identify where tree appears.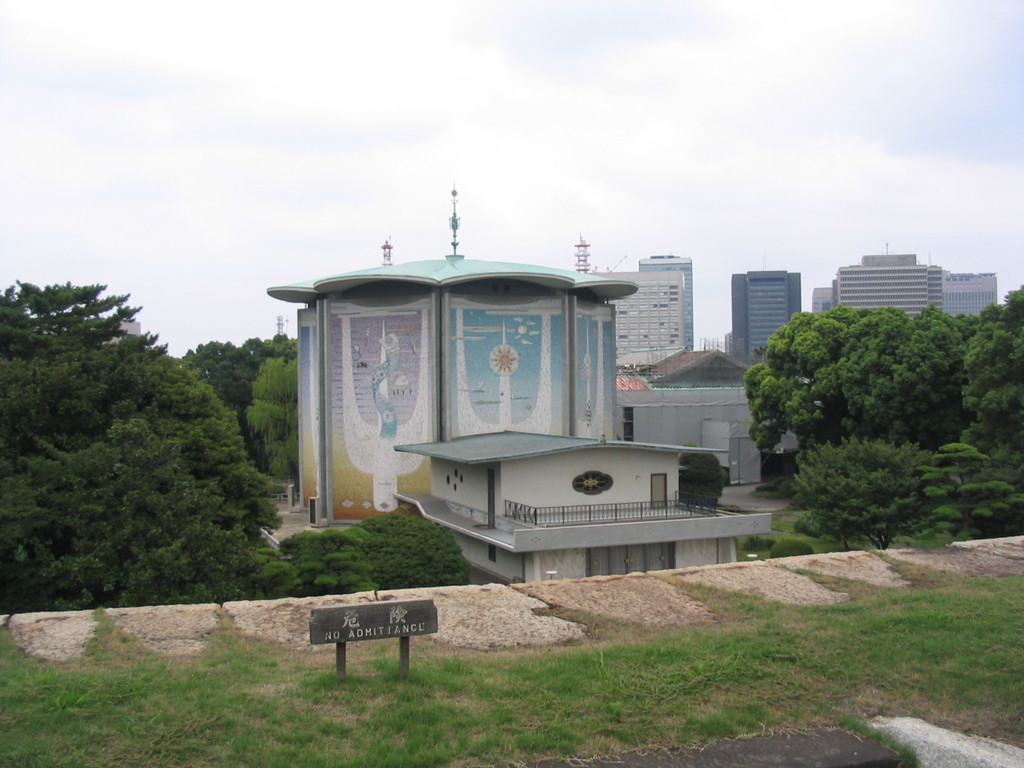
Appears at <region>0, 263, 486, 587</region>.
